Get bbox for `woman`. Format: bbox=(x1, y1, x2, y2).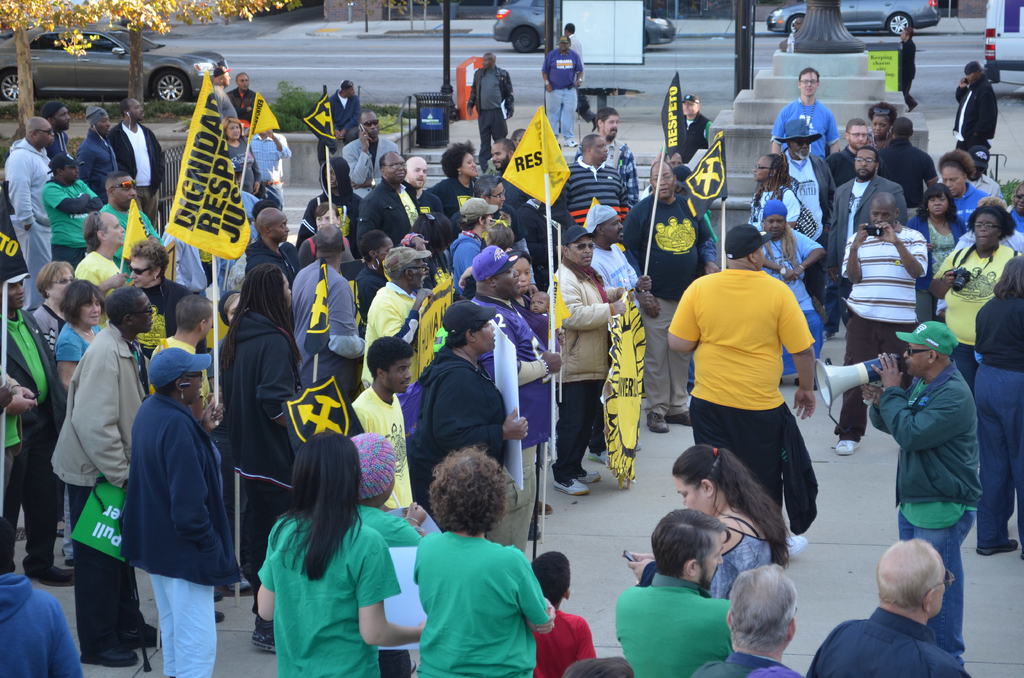
bbox=(54, 280, 104, 394).
